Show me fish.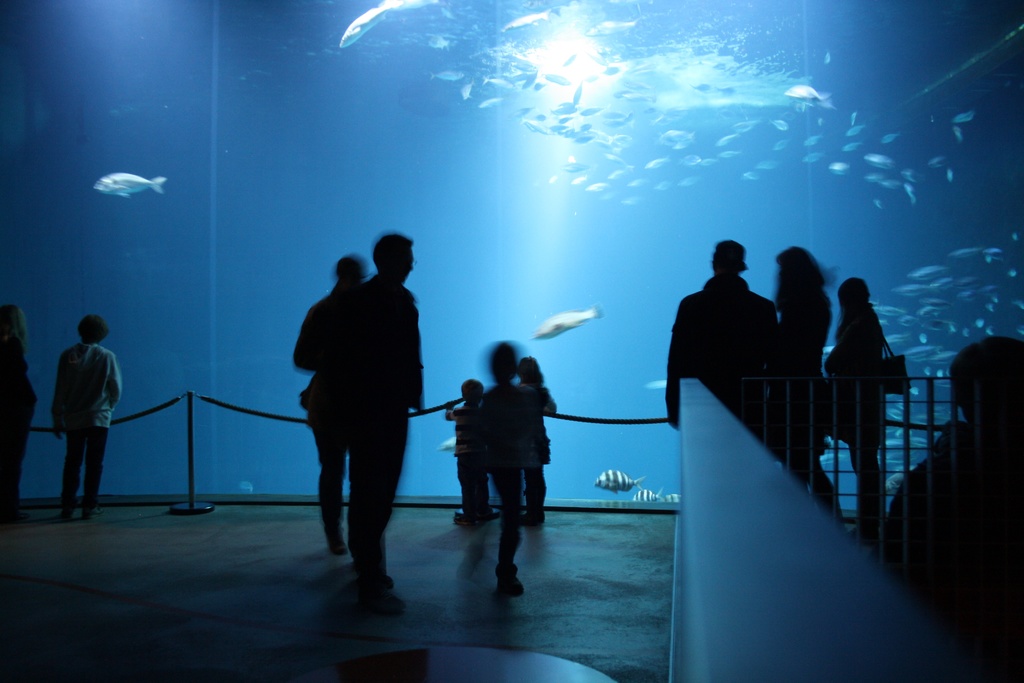
fish is here: [x1=884, y1=179, x2=900, y2=190].
